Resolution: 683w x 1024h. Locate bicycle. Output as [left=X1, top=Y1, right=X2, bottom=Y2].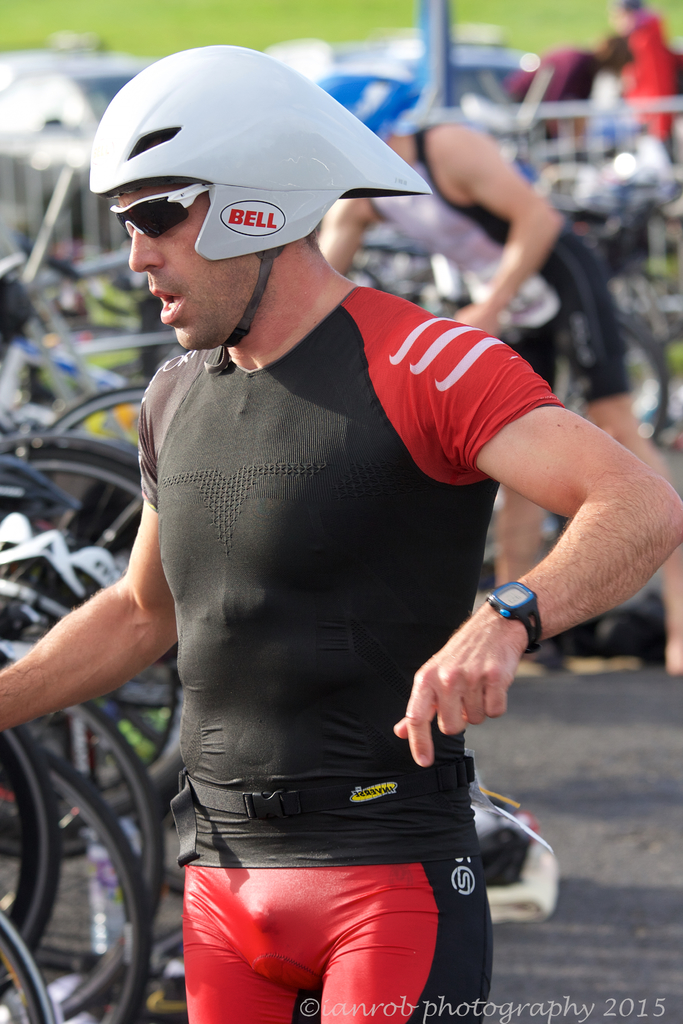
[left=3, top=744, right=159, bottom=1023].
